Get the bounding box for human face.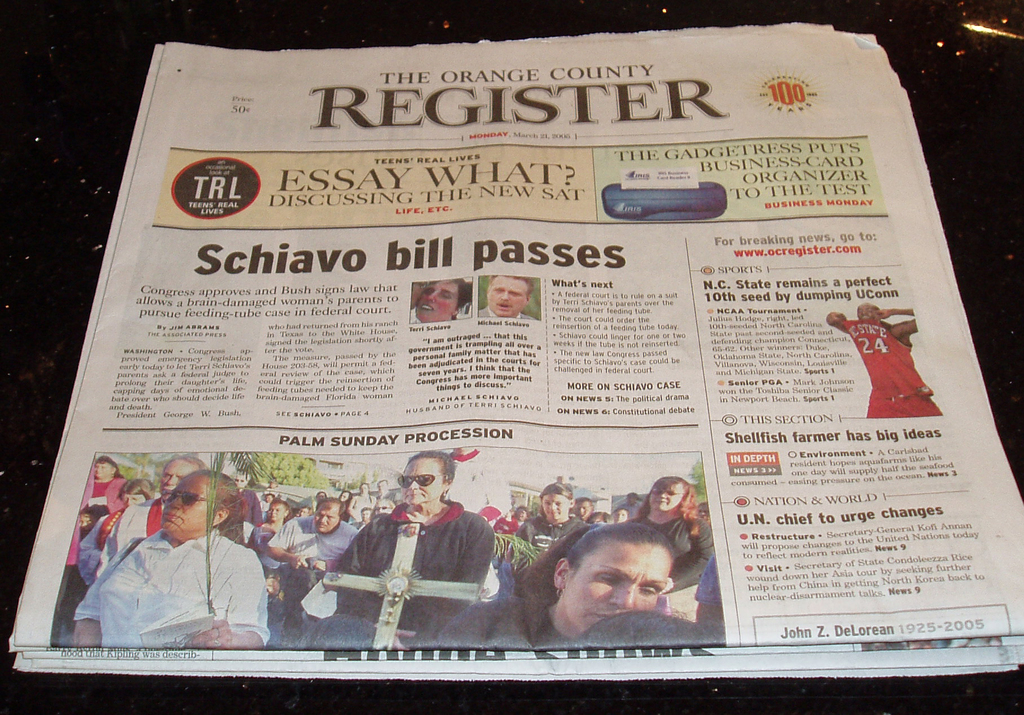
538,494,575,525.
